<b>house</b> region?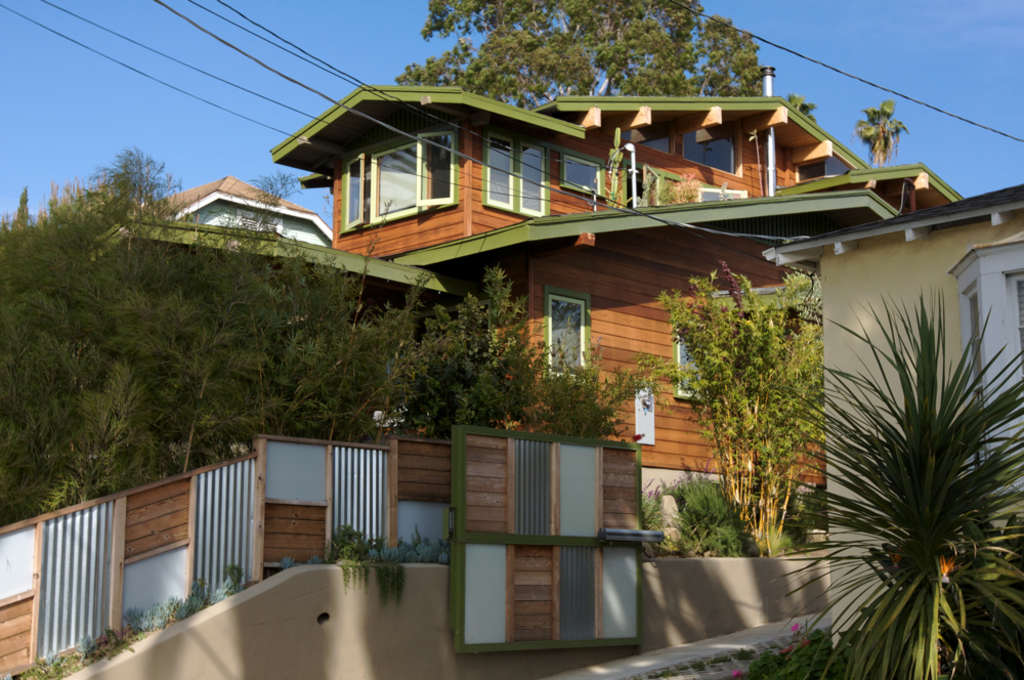
{"x1": 129, "y1": 175, "x2": 335, "y2": 251}
